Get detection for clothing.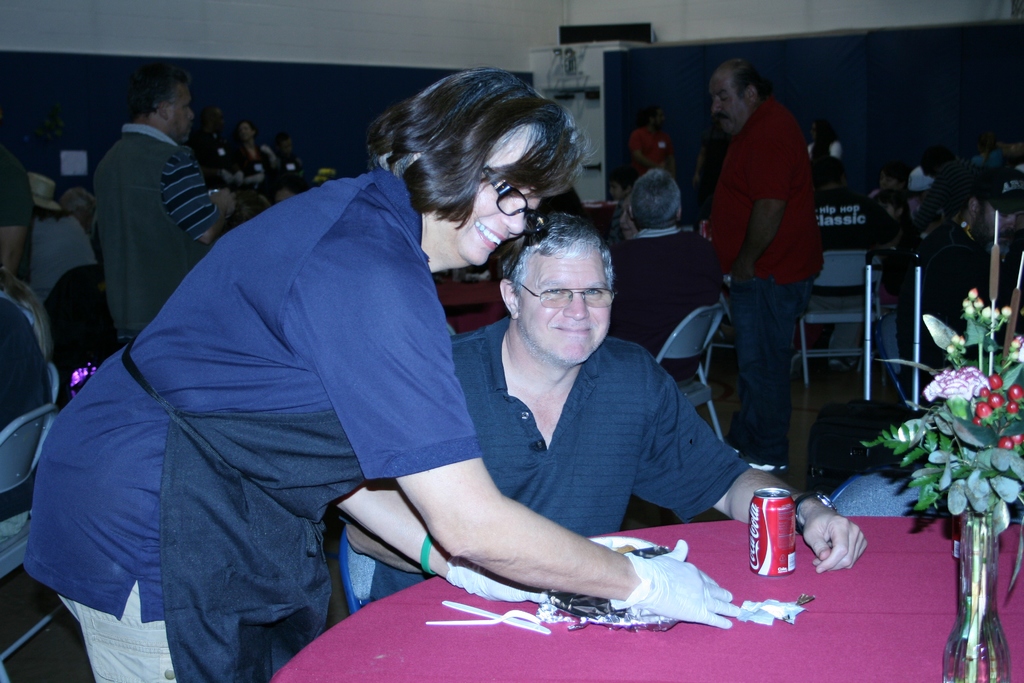
Detection: x1=609, y1=224, x2=723, y2=381.
